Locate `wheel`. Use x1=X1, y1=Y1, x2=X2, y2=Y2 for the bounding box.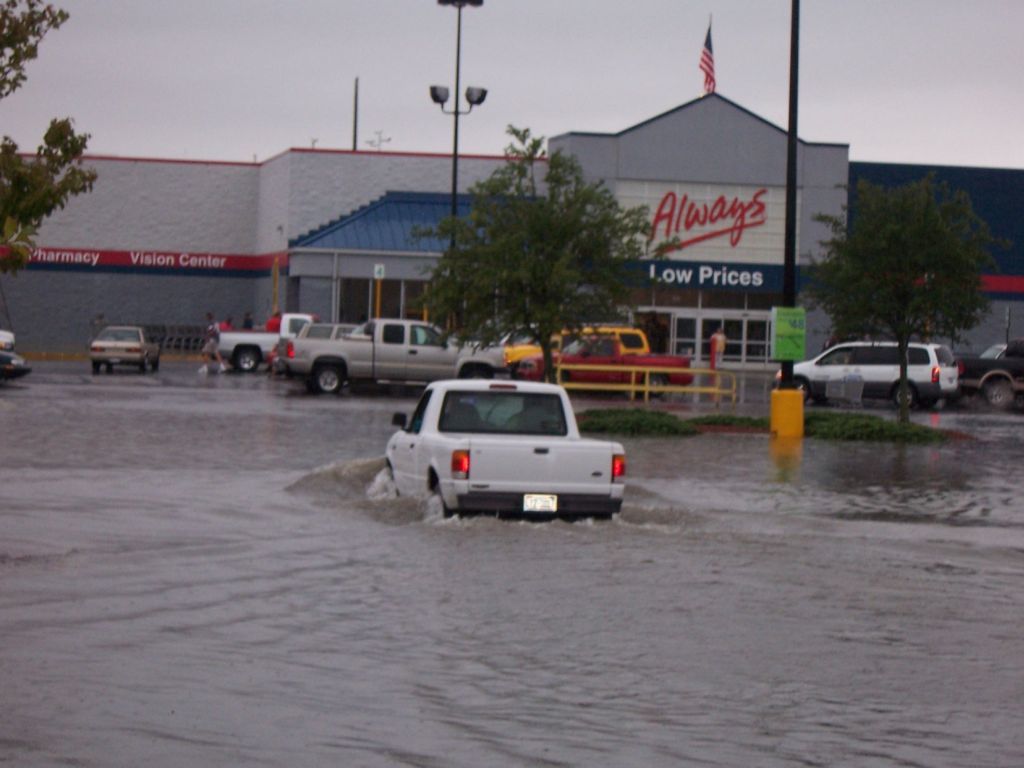
x1=308, y1=363, x2=347, y2=393.
